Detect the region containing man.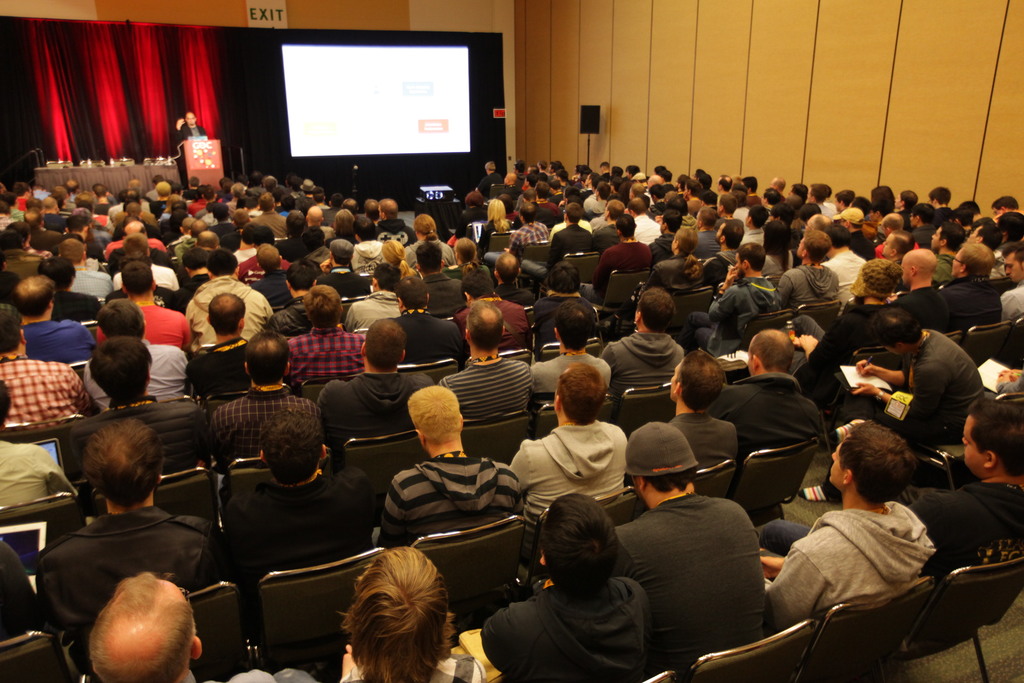
{"left": 12, "top": 277, "right": 95, "bottom": 370}.
